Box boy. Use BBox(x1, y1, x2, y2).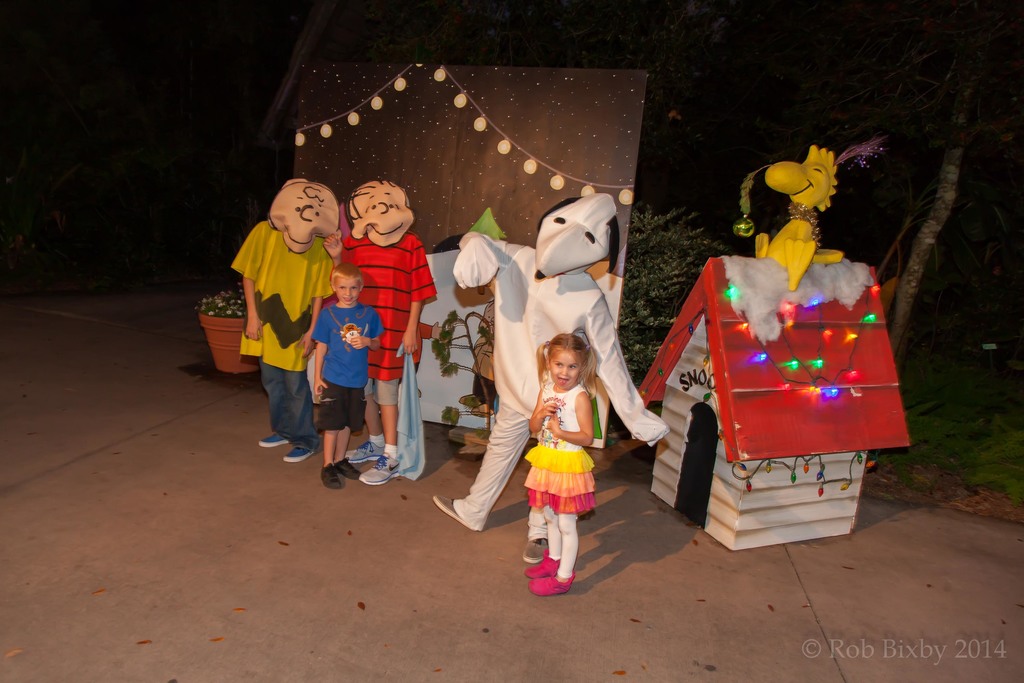
BBox(325, 180, 436, 486).
